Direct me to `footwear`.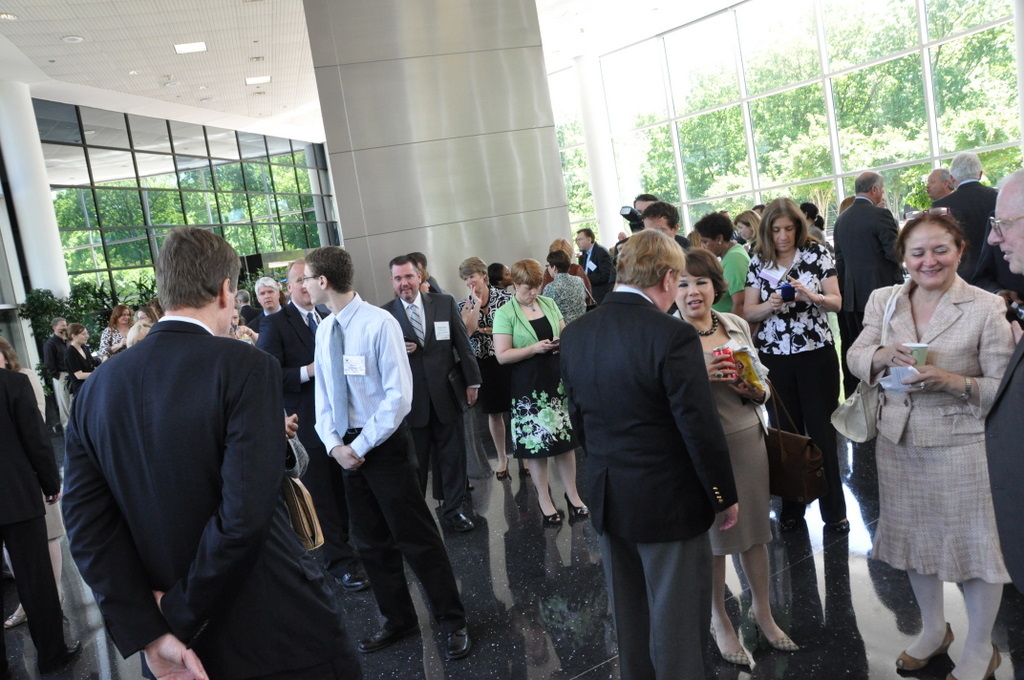
Direction: x1=745, y1=607, x2=801, y2=649.
